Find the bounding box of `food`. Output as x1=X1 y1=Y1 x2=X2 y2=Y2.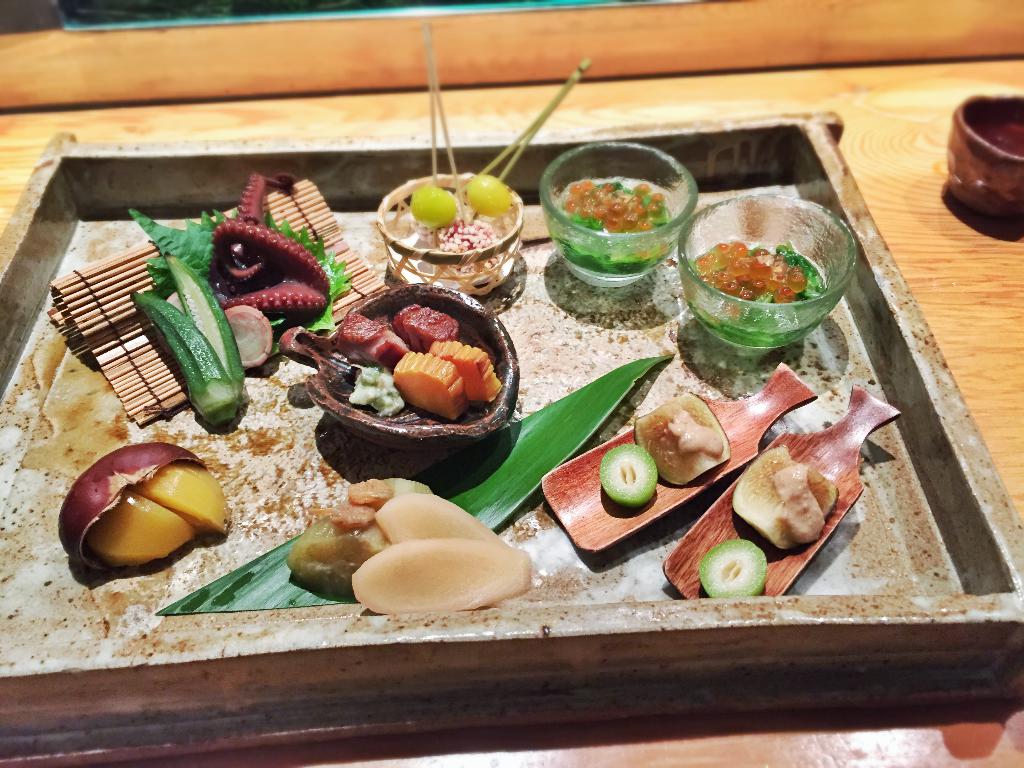
x1=685 y1=237 x2=829 y2=351.
